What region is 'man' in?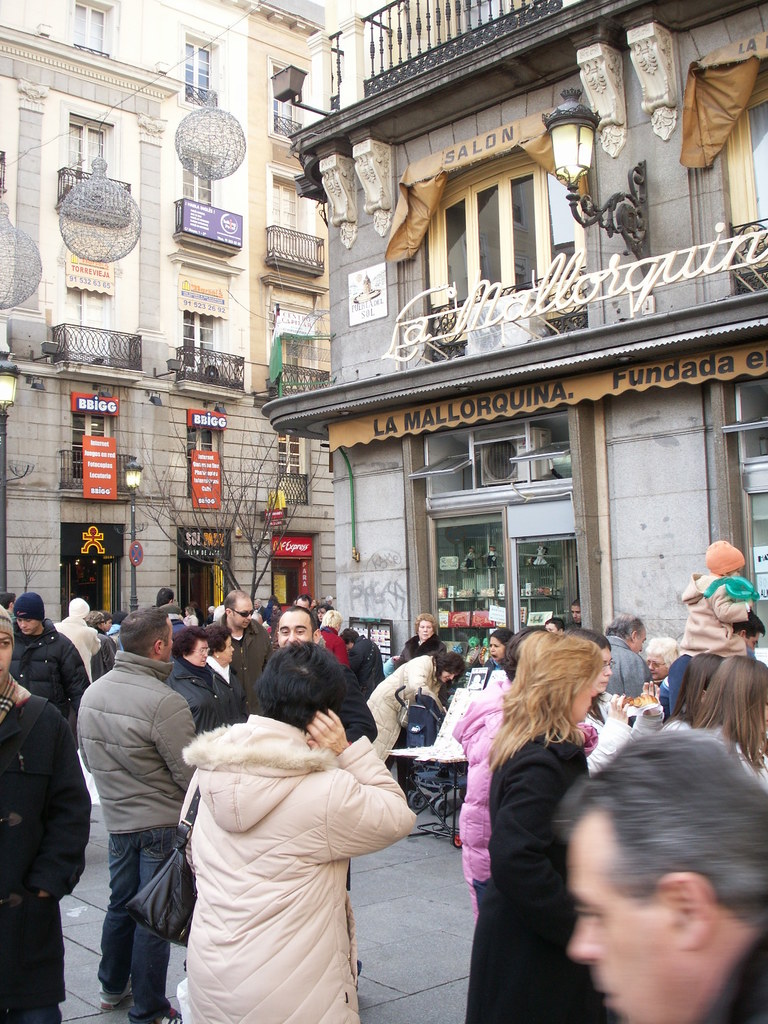
193/595/202/625.
